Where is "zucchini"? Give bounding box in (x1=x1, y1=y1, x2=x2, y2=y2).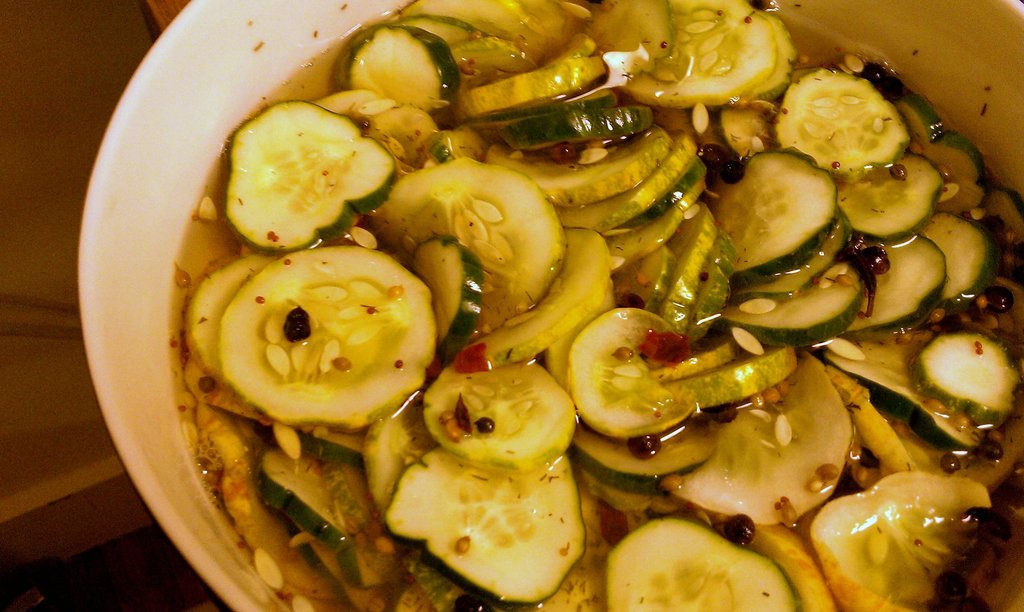
(x1=599, y1=508, x2=806, y2=611).
